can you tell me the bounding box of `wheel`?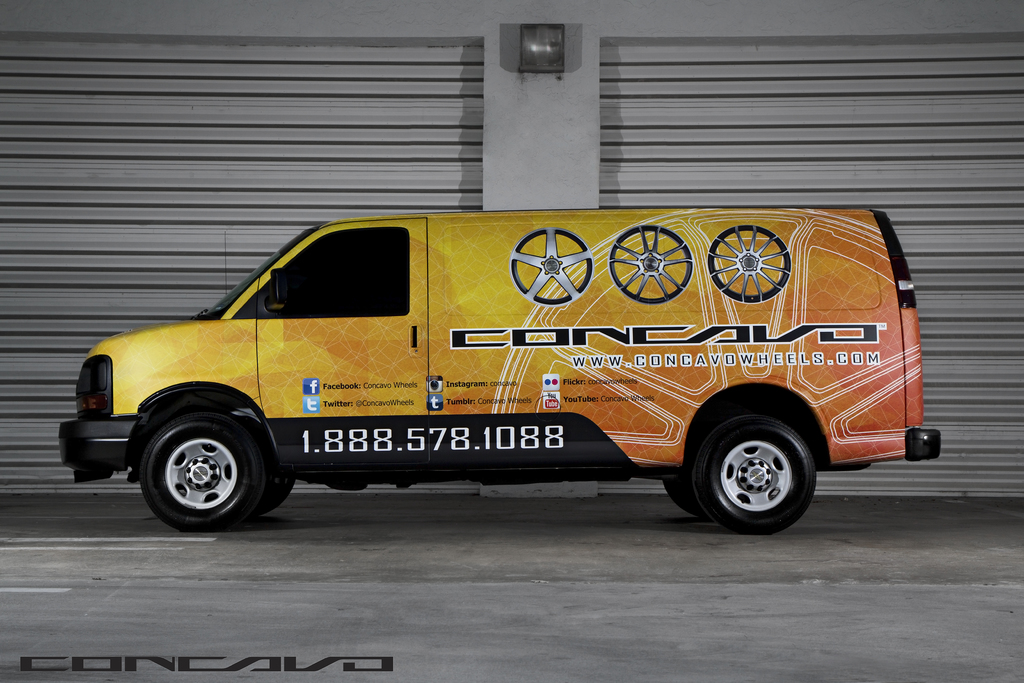
region(610, 226, 691, 304).
